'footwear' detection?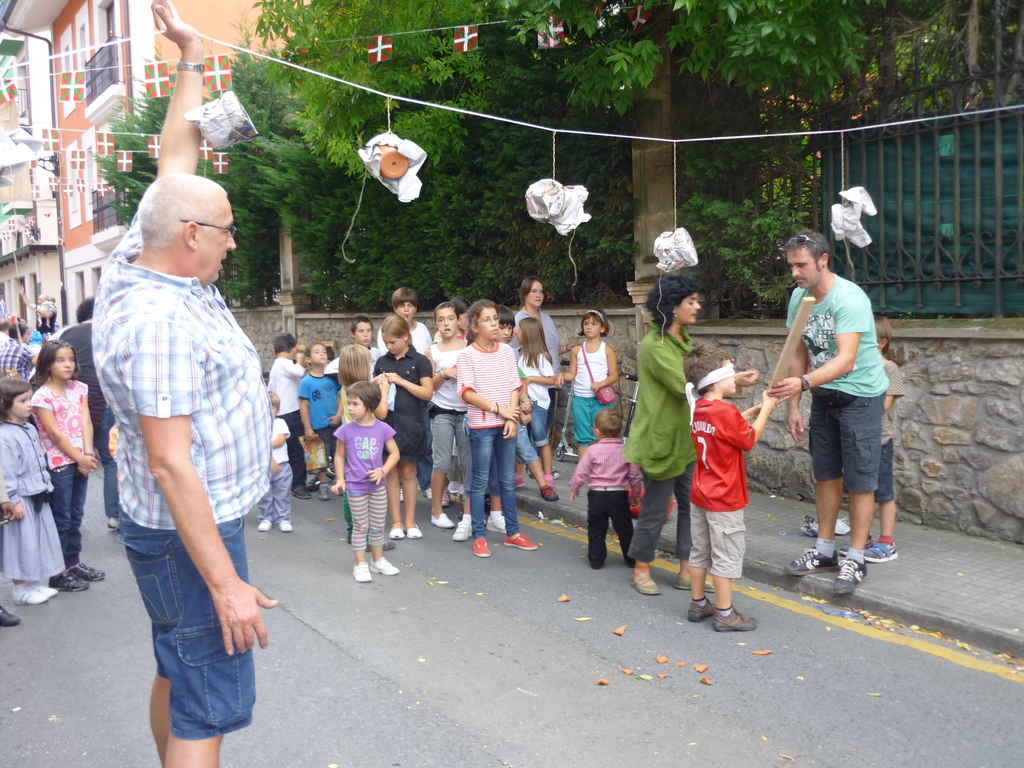
left=49, top=572, right=88, bottom=595
